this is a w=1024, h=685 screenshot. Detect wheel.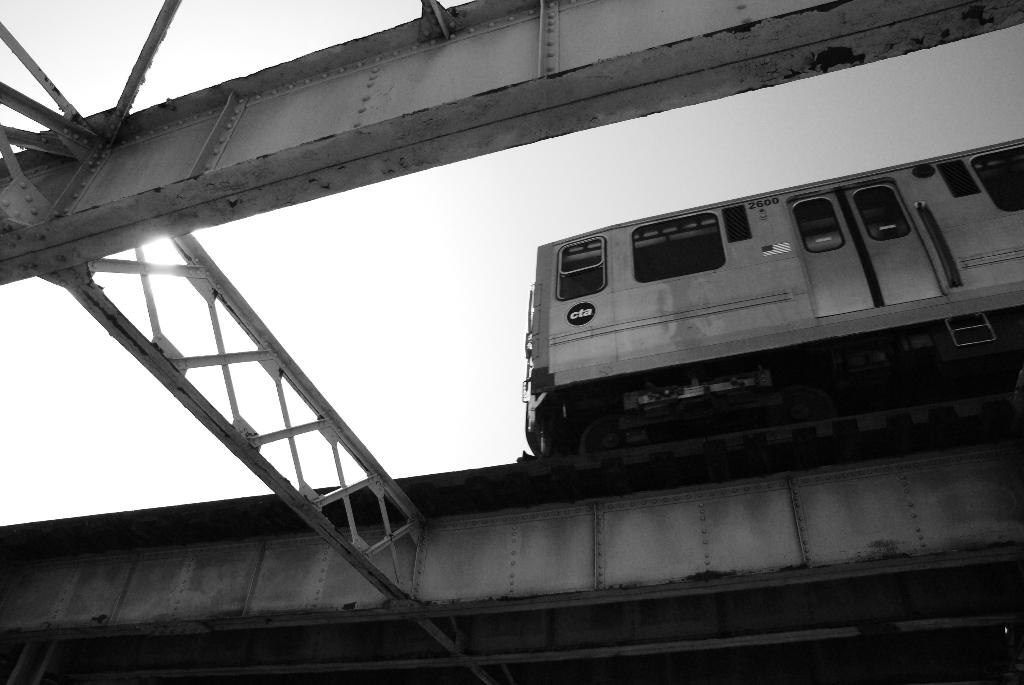
579/416/621/448.
